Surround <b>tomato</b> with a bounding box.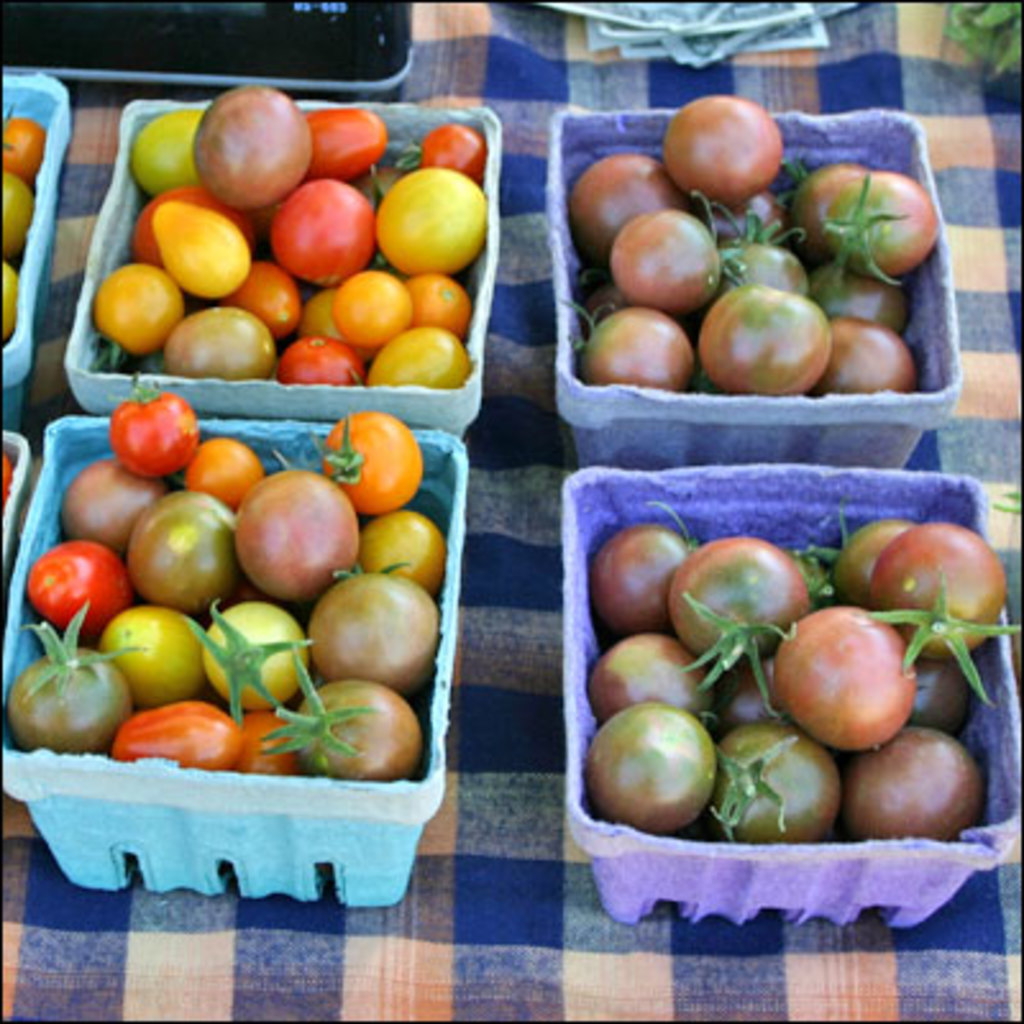
(x1=5, y1=113, x2=41, y2=338).
